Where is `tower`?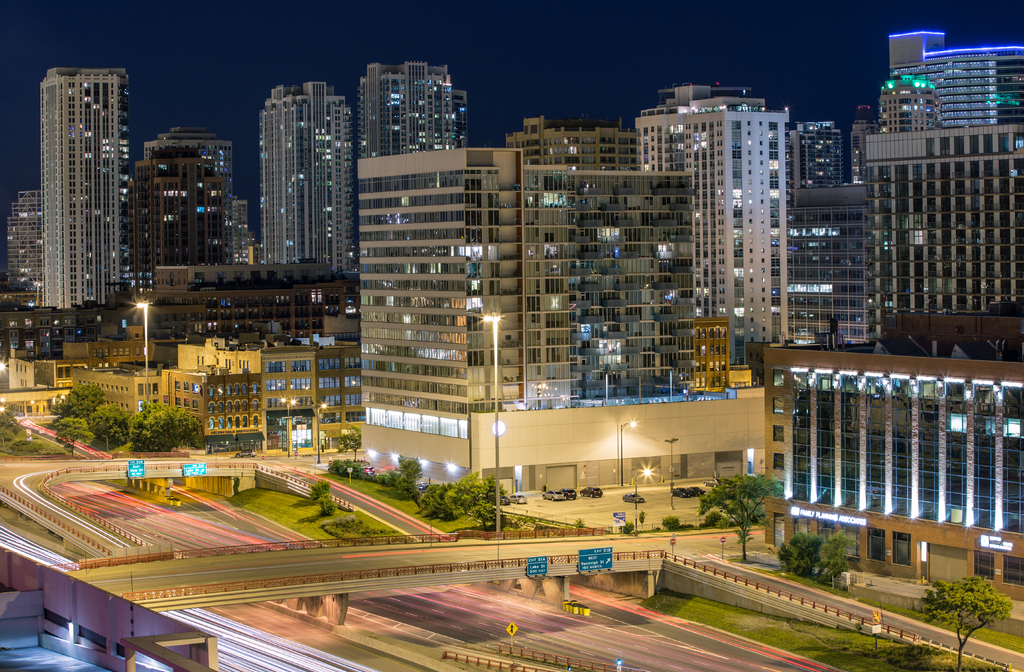
left=36, top=65, right=130, bottom=308.
